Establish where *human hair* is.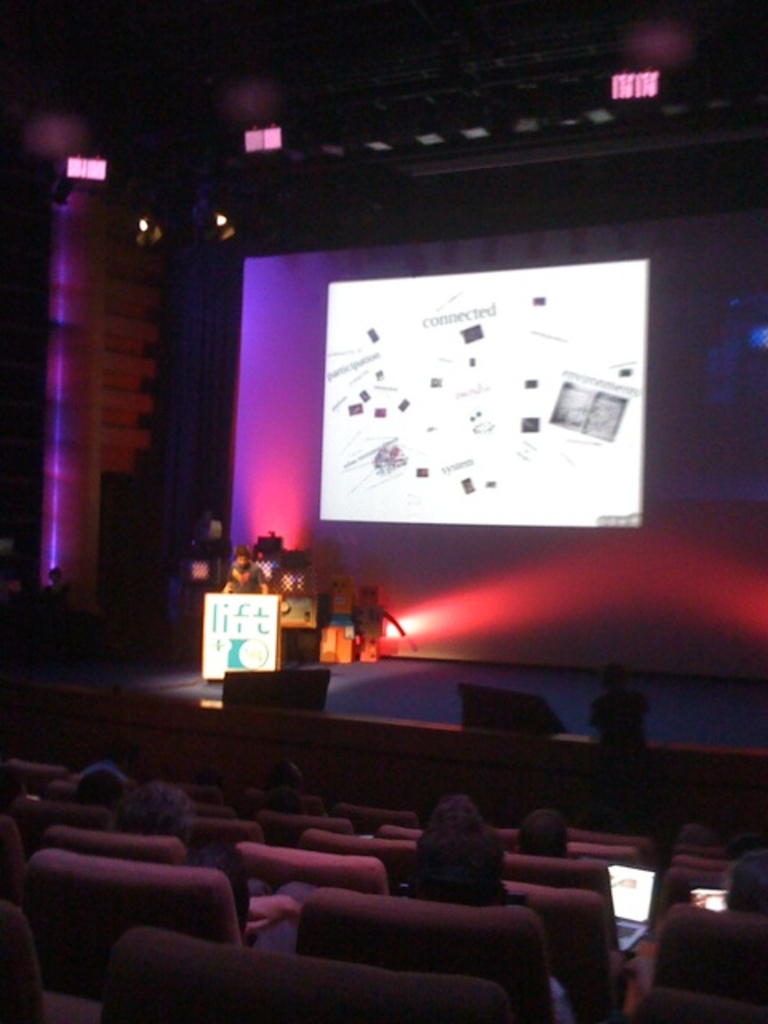
Established at (left=726, top=835, right=766, bottom=917).
